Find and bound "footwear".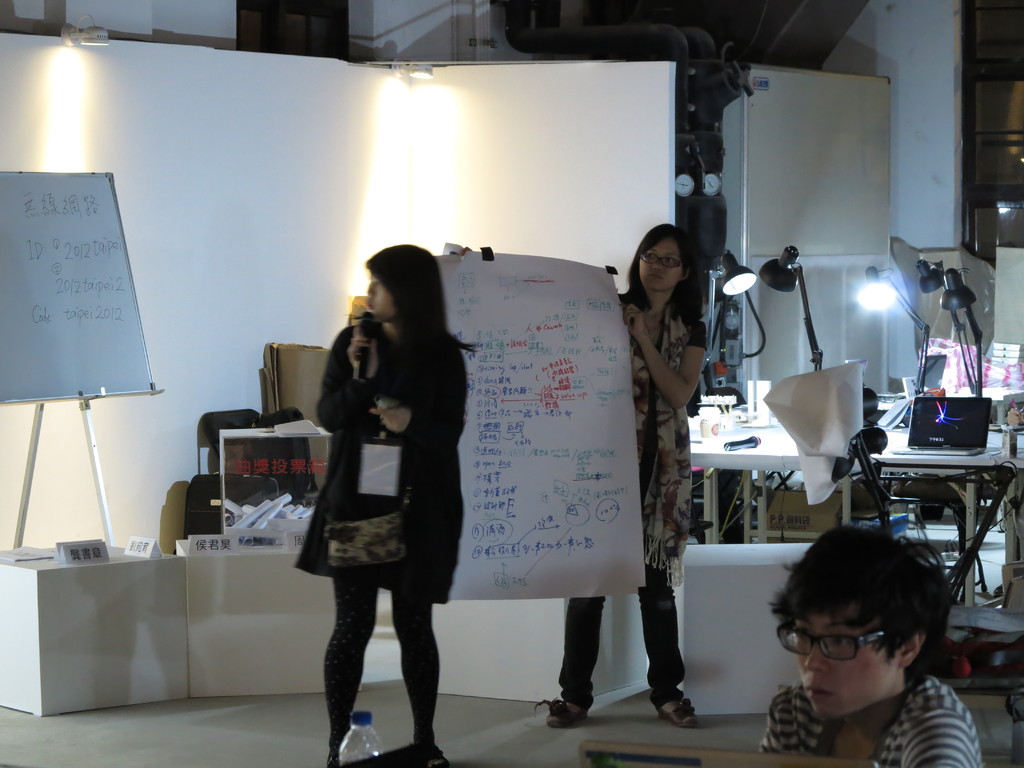
Bound: {"left": 536, "top": 696, "right": 589, "bottom": 730}.
